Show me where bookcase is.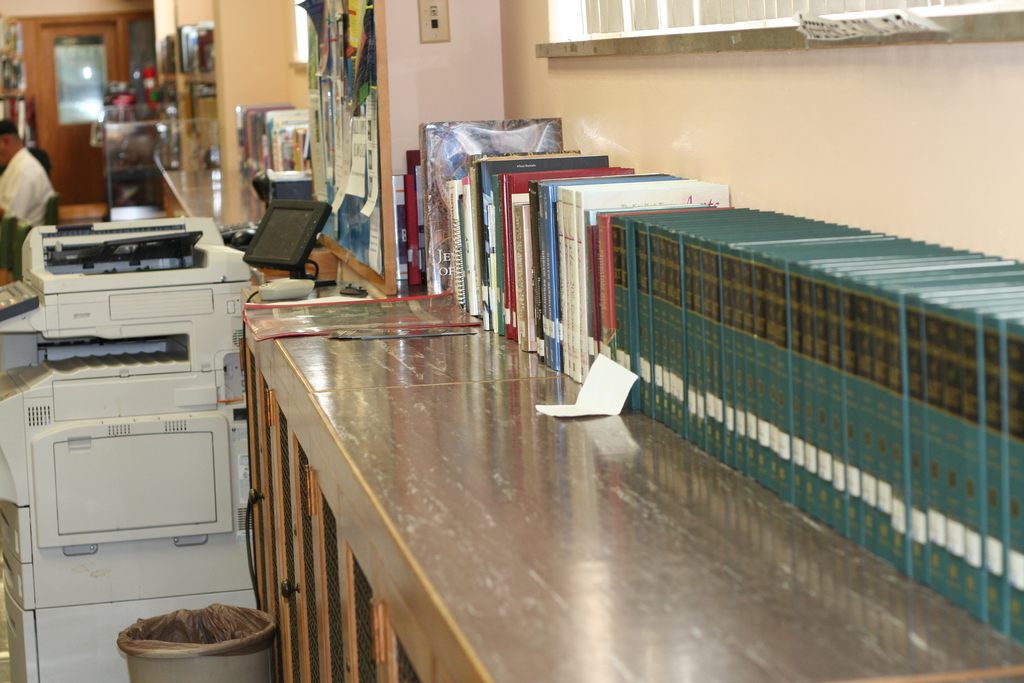
bookcase is at detection(283, 0, 502, 306).
